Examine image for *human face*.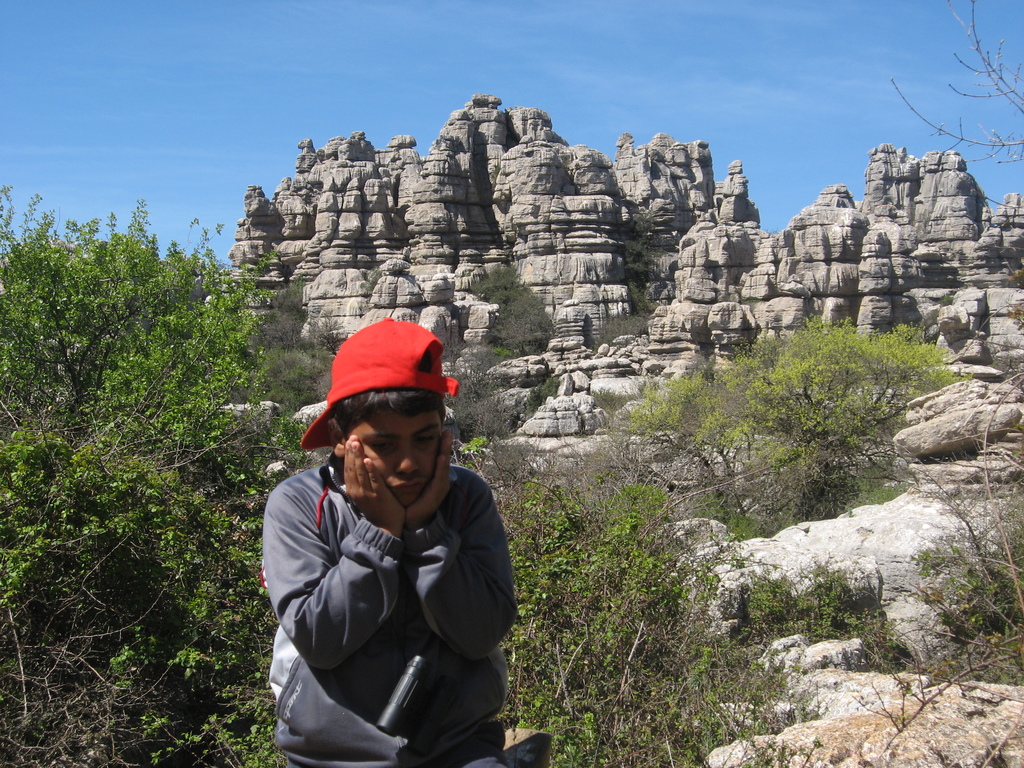
Examination result: 345:410:437:508.
